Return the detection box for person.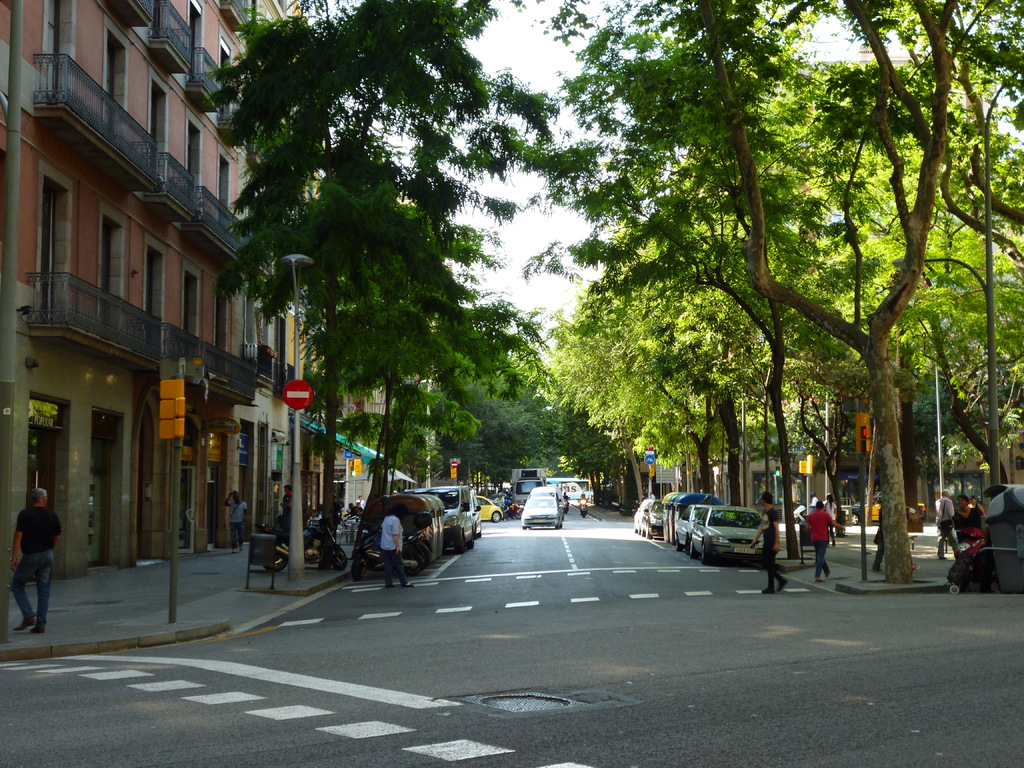
left=279, top=483, right=291, bottom=522.
